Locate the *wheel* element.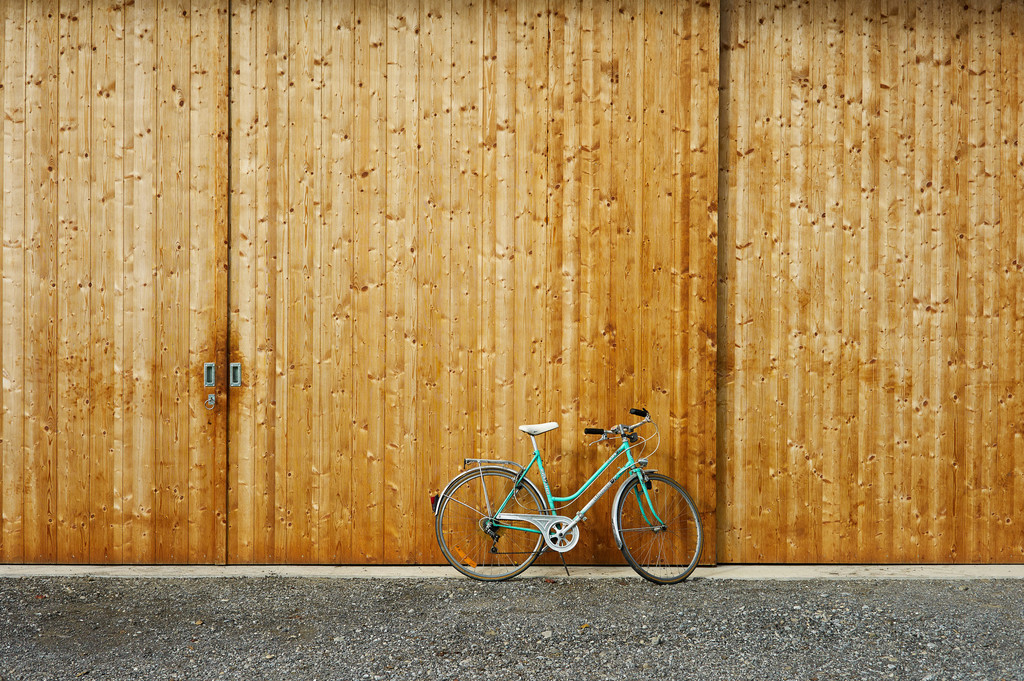
Element bbox: <bbox>618, 469, 708, 587</bbox>.
